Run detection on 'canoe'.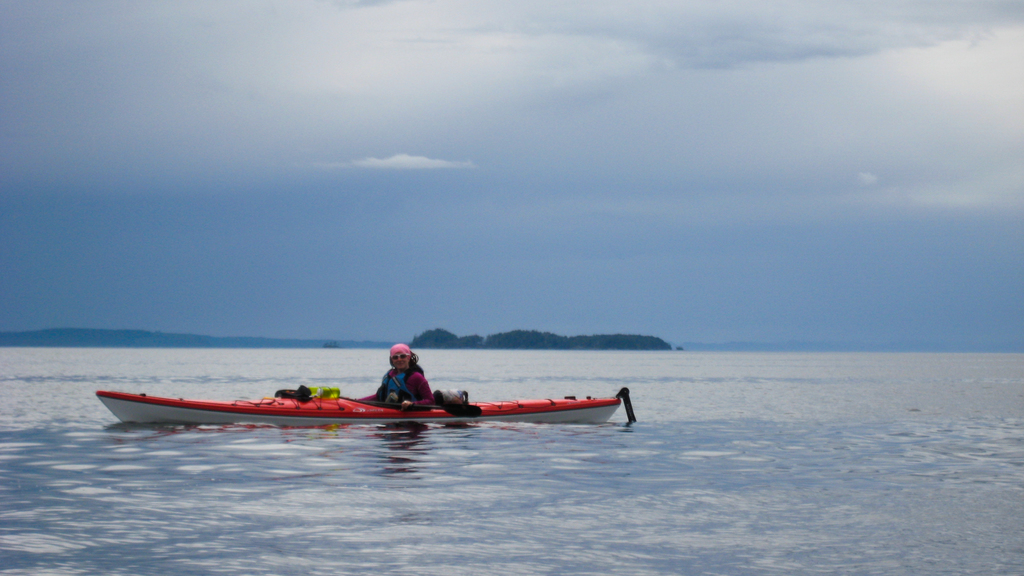
Result: Rect(95, 383, 628, 429).
